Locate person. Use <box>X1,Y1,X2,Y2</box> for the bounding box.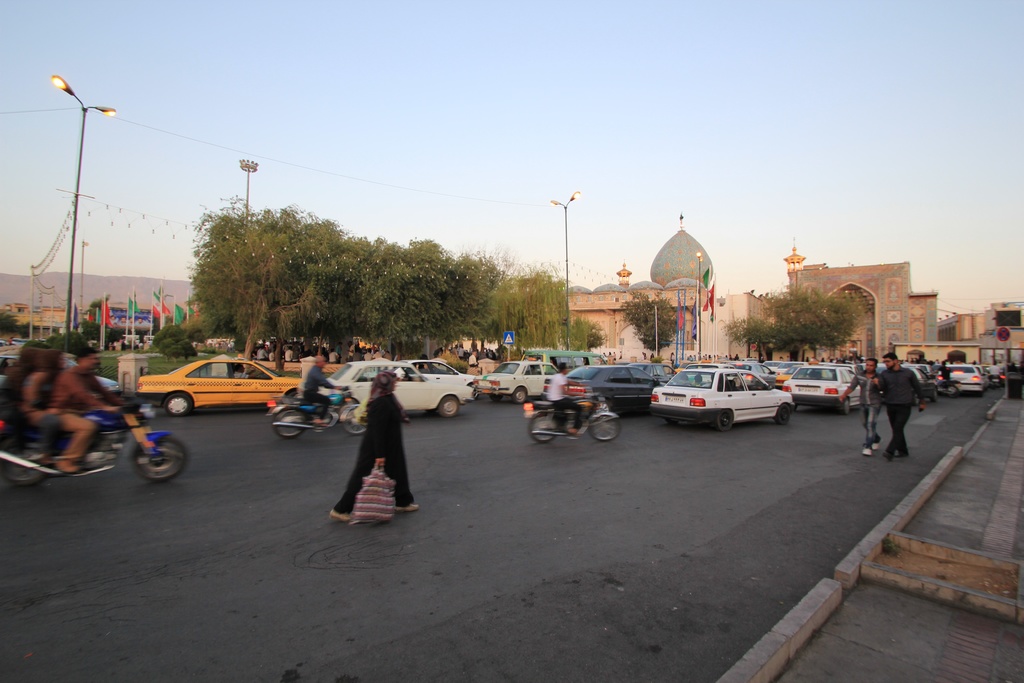
<box>301,354,345,427</box>.
